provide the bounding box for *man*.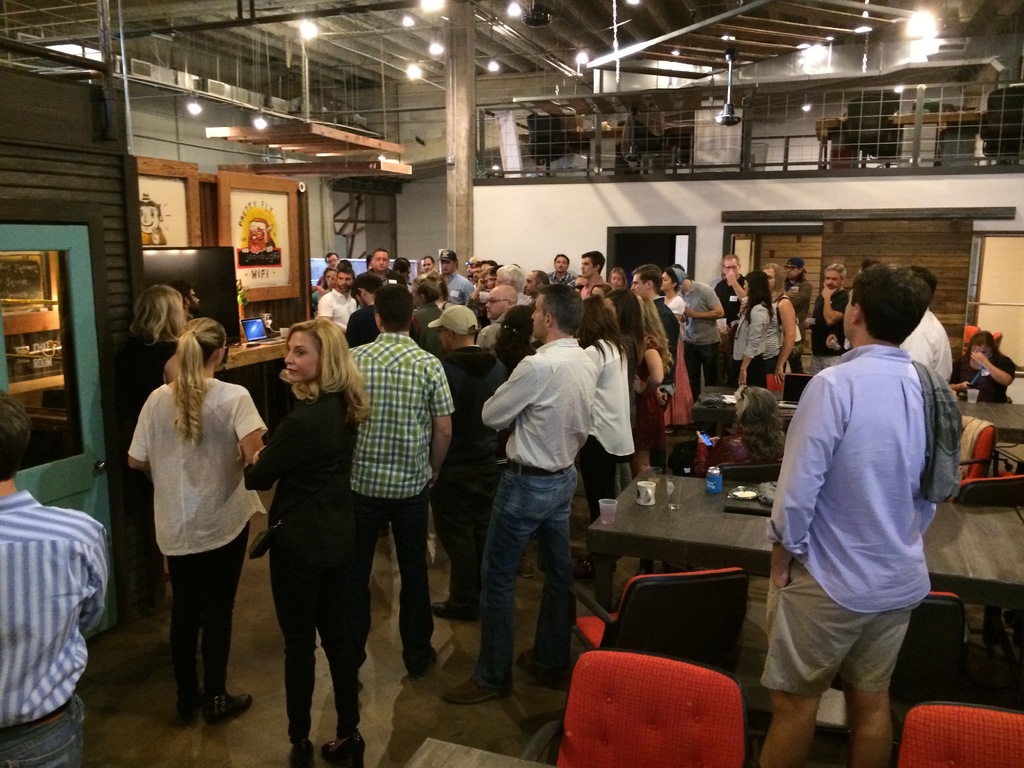
<bbox>345, 284, 453, 676</bbox>.
